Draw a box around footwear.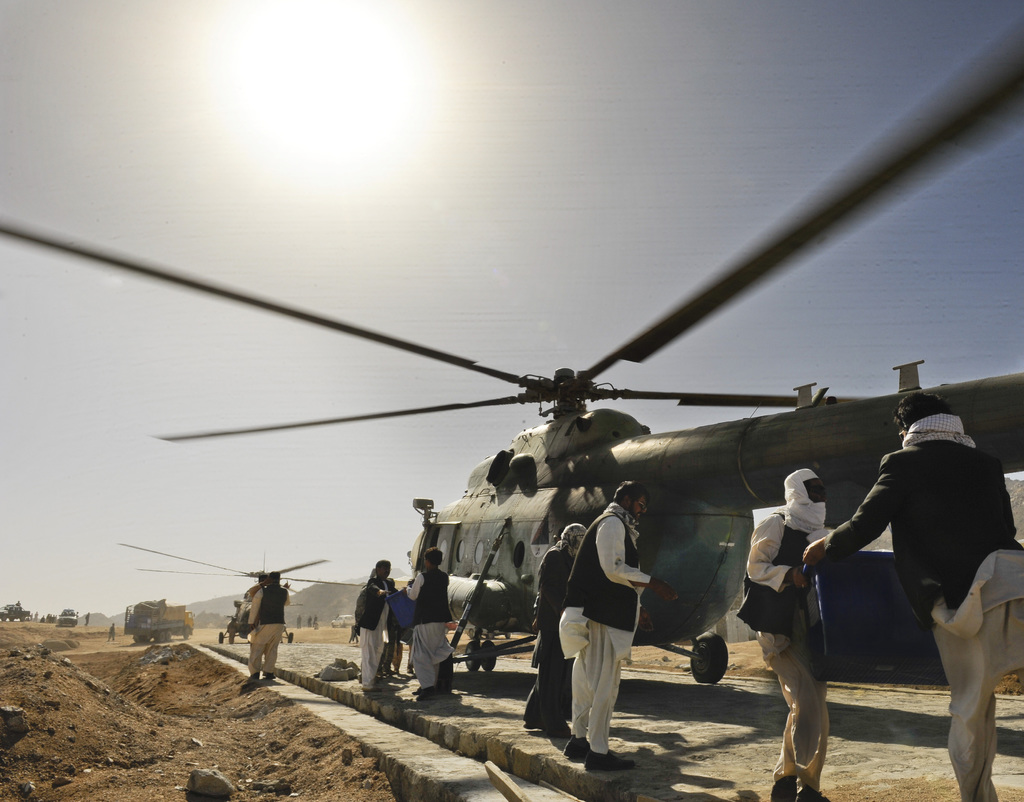
Rect(771, 775, 799, 801).
